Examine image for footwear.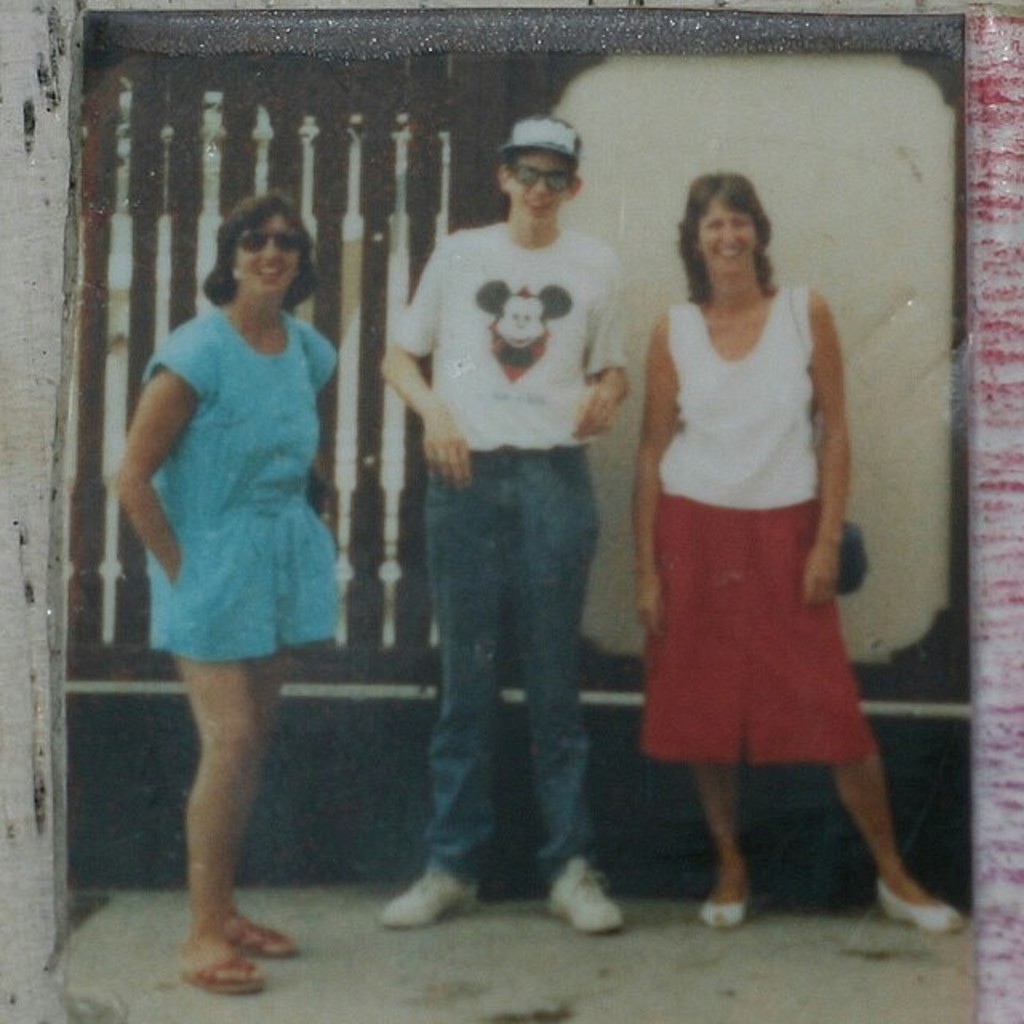
Examination result: [157,896,282,992].
